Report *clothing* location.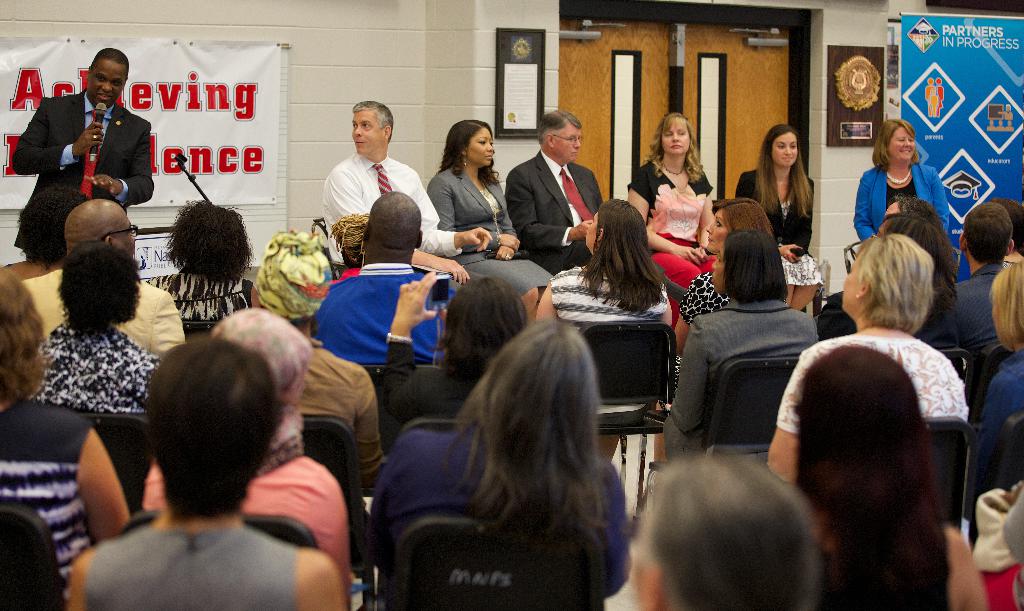
Report: [left=25, top=316, right=156, bottom=409].
